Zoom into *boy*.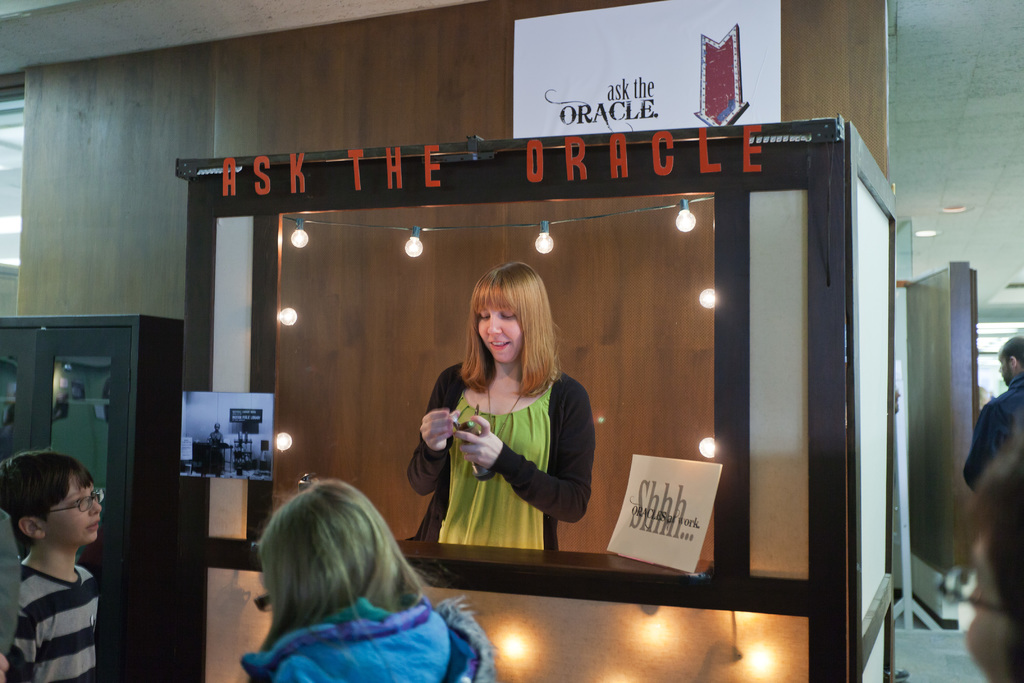
Zoom target: select_region(0, 432, 121, 682).
